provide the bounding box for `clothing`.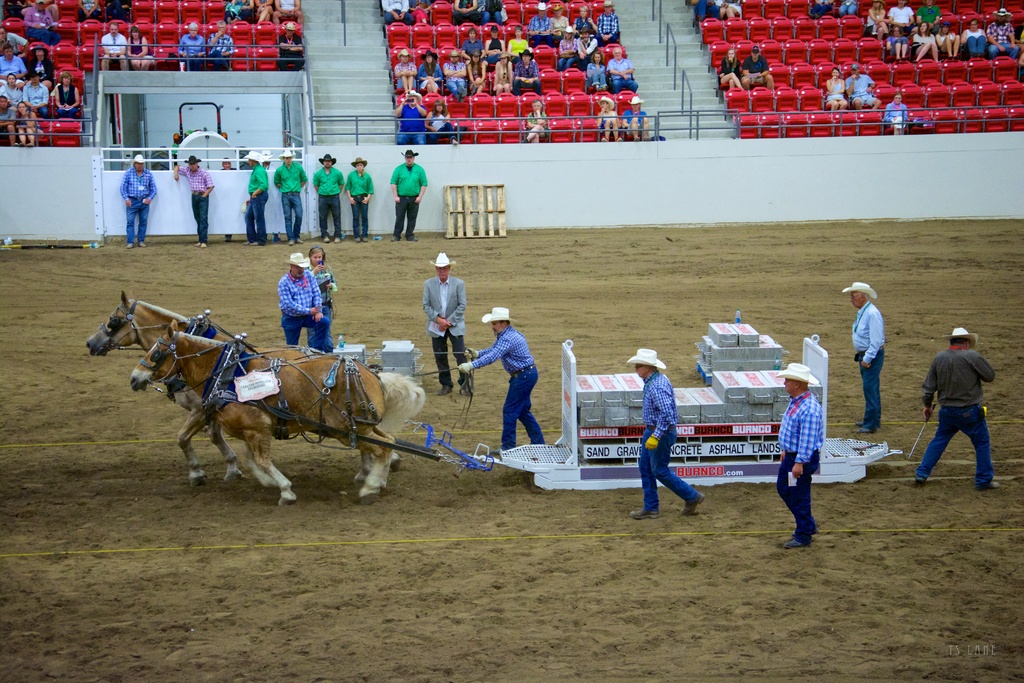
left=244, top=162, right=266, bottom=245.
